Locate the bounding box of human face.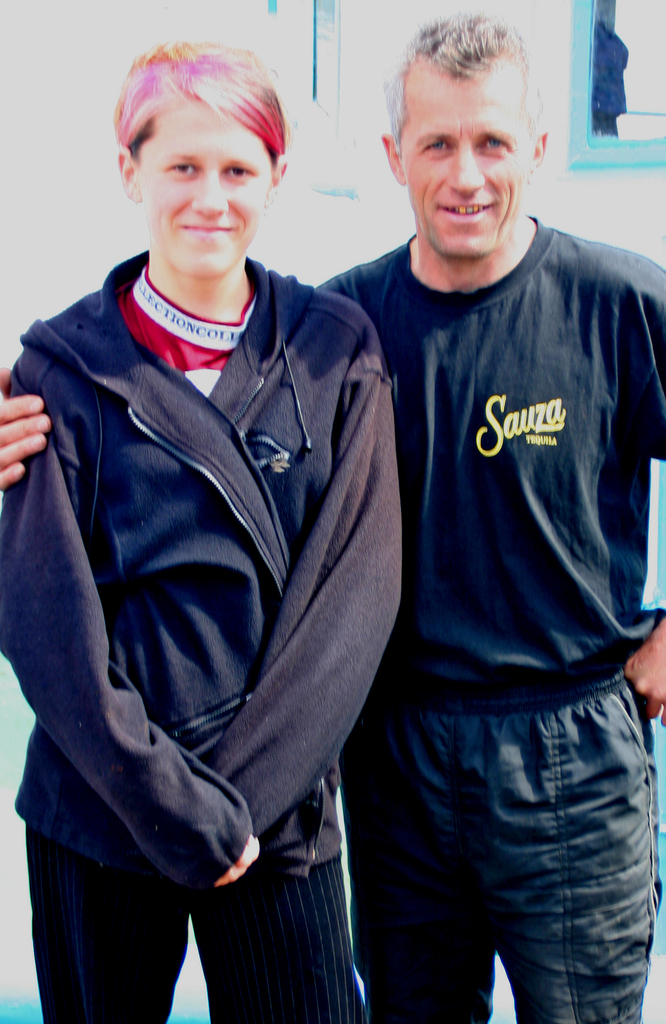
Bounding box: <region>138, 106, 271, 279</region>.
